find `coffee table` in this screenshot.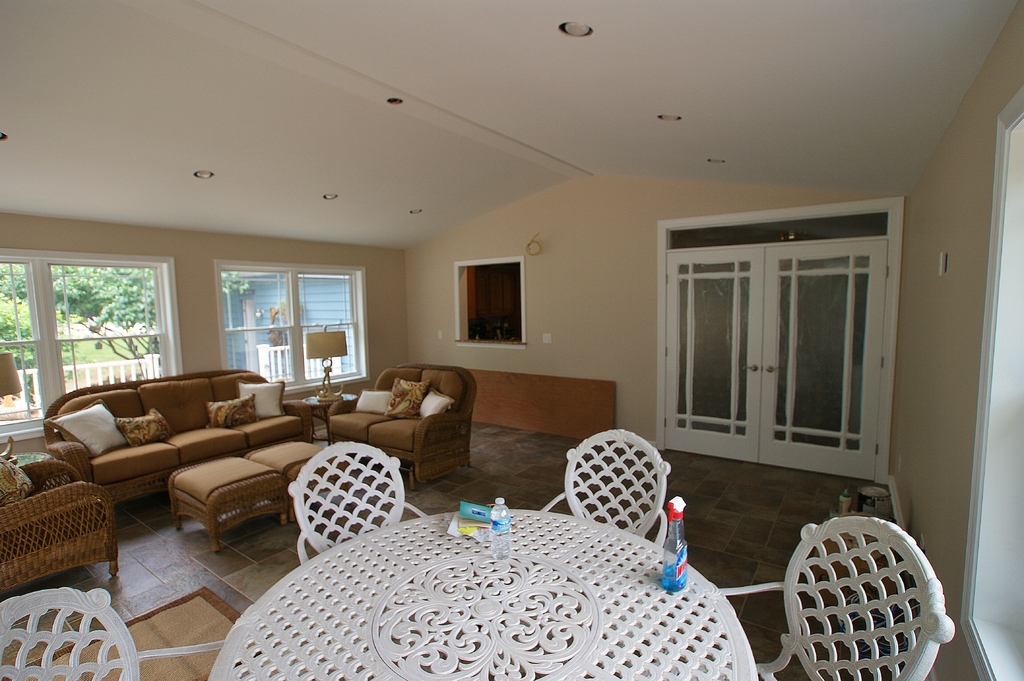
The bounding box for `coffee table` is {"x1": 165, "y1": 435, "x2": 323, "y2": 549}.
